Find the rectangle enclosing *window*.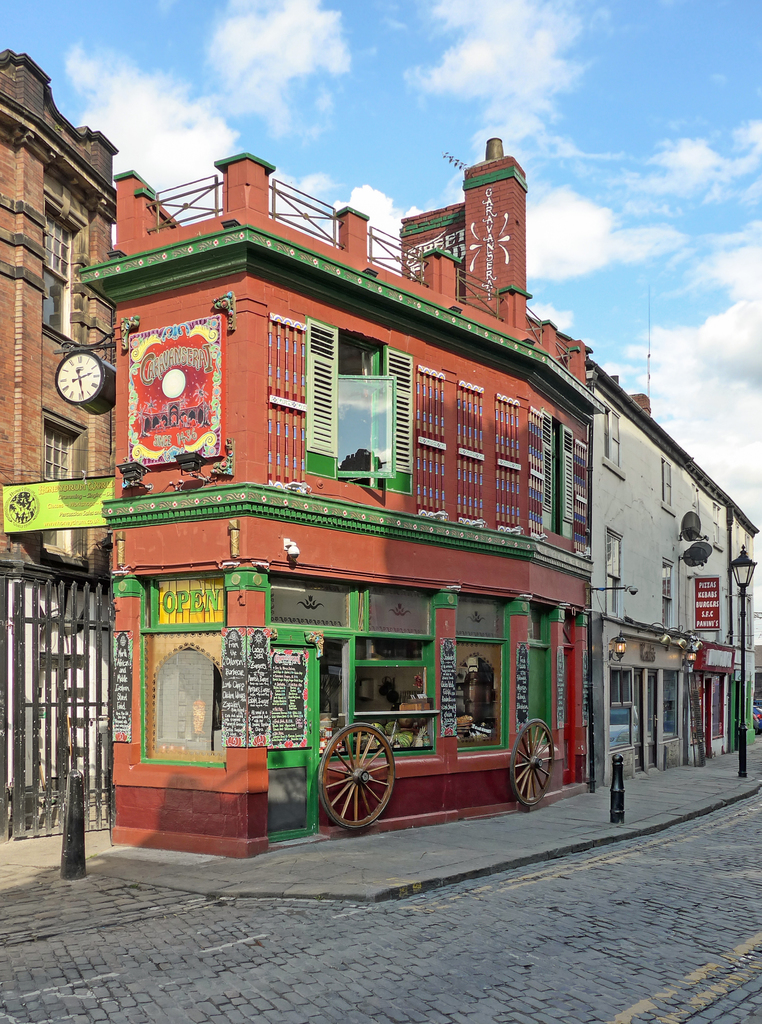
bbox=[536, 413, 564, 529].
